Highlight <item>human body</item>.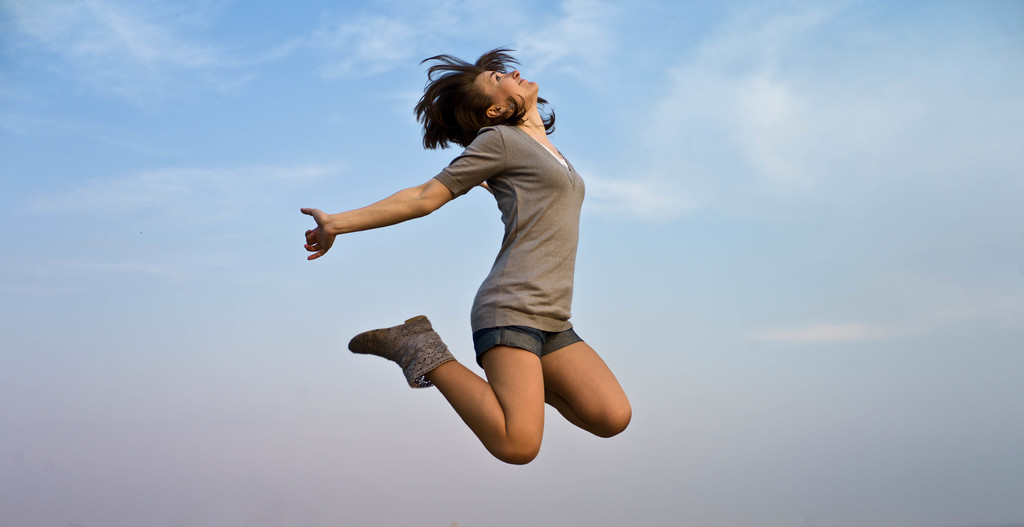
Highlighted region: select_region(294, 60, 632, 416).
